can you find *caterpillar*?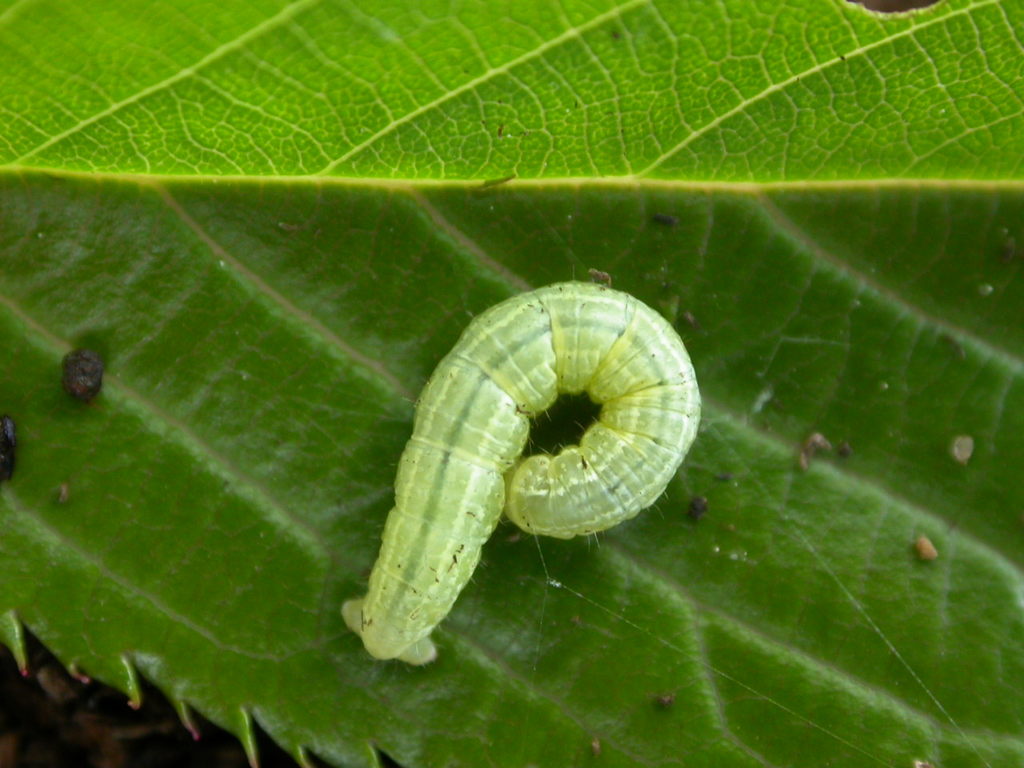
Yes, bounding box: <bbox>338, 268, 702, 672</bbox>.
